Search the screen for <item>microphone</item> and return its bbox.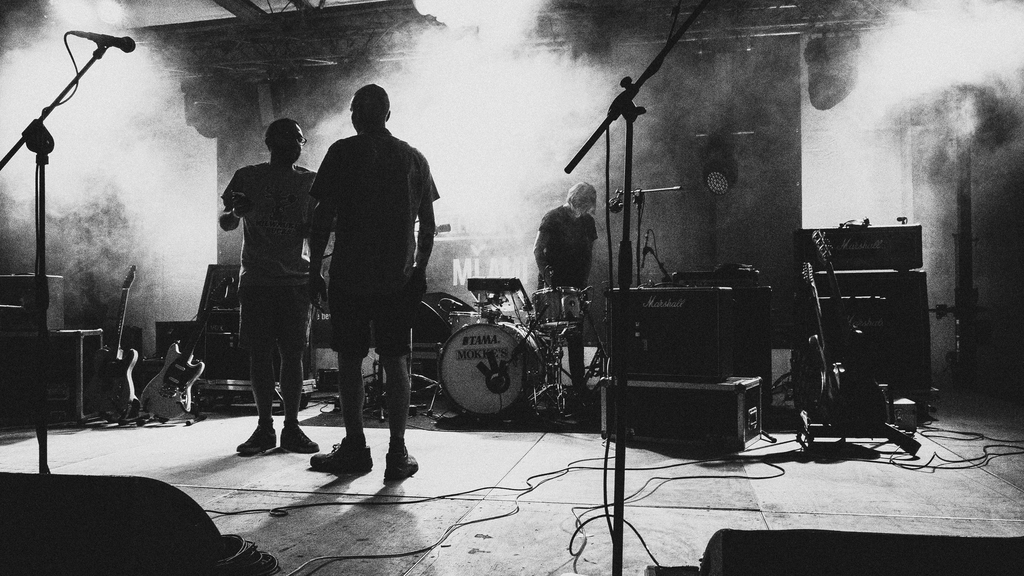
Found: detection(72, 33, 131, 52).
